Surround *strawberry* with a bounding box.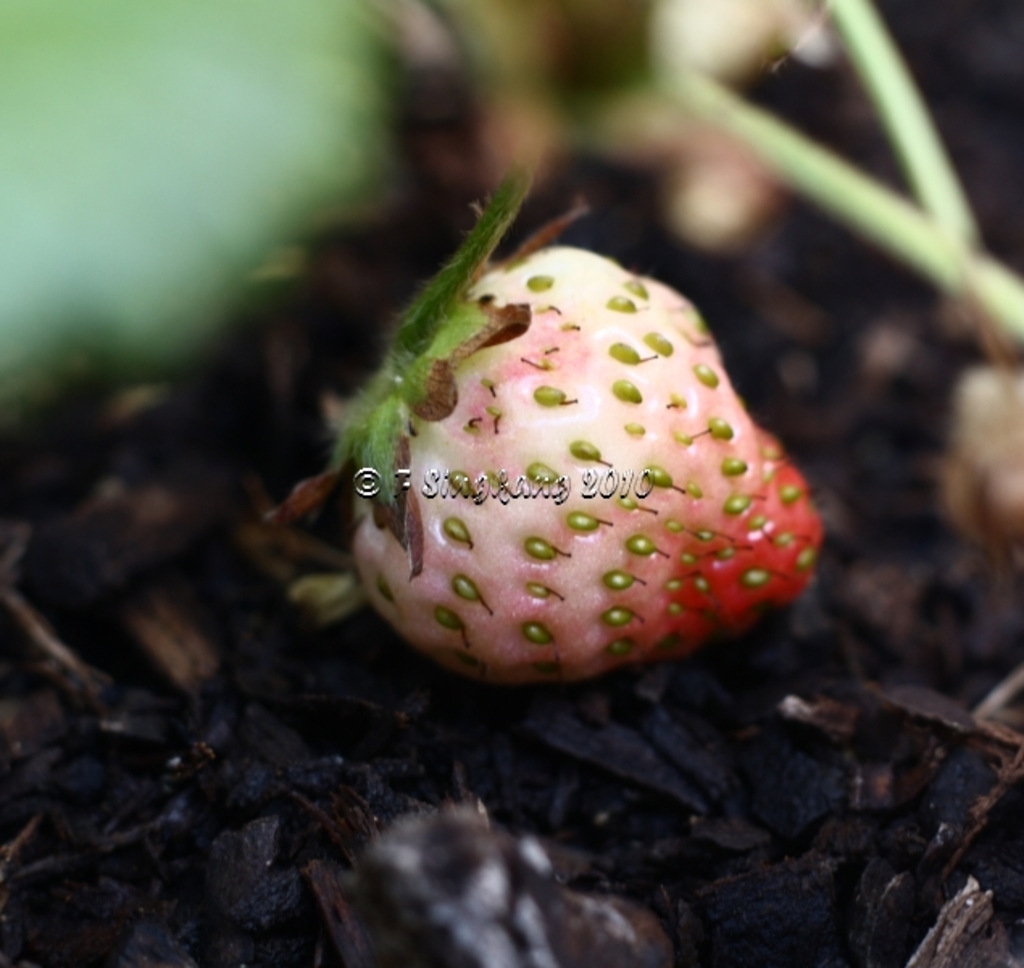
[316, 234, 779, 689].
